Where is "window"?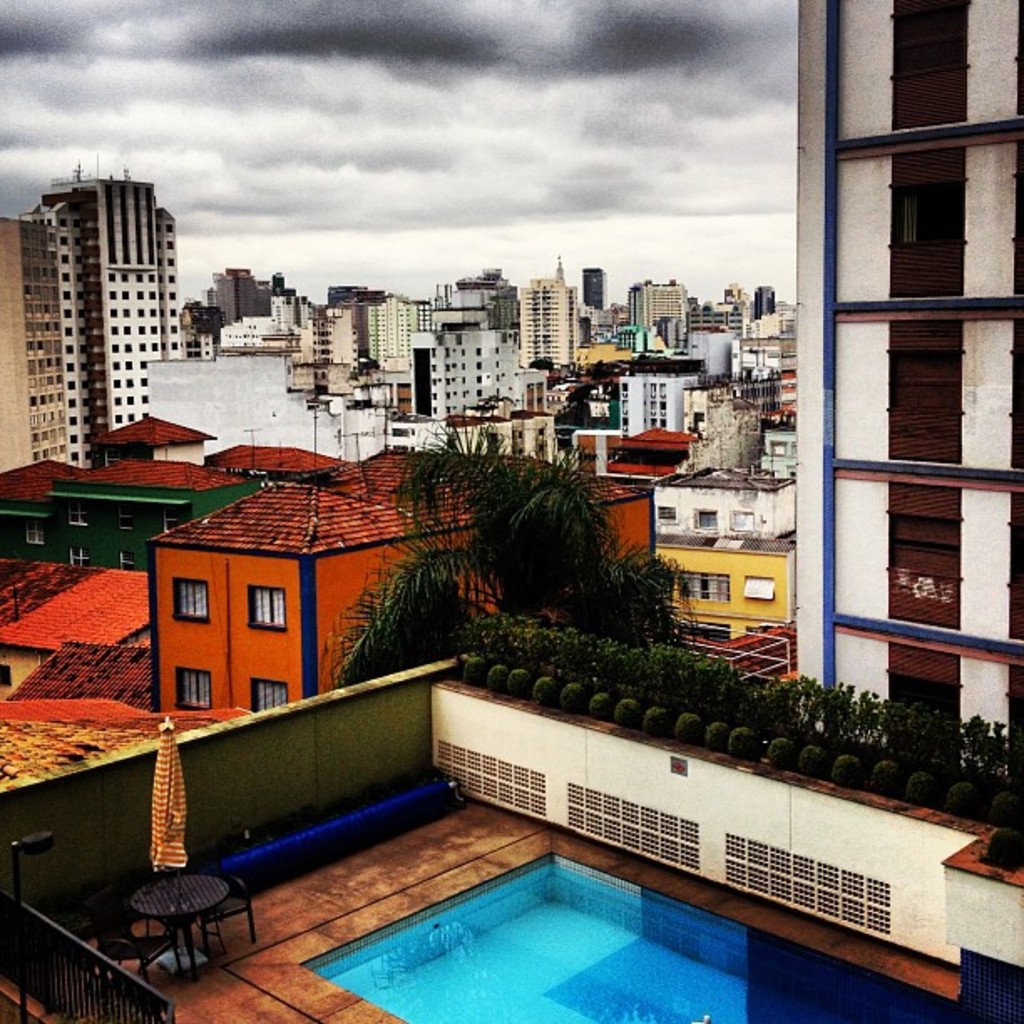
select_region(172, 577, 209, 616).
